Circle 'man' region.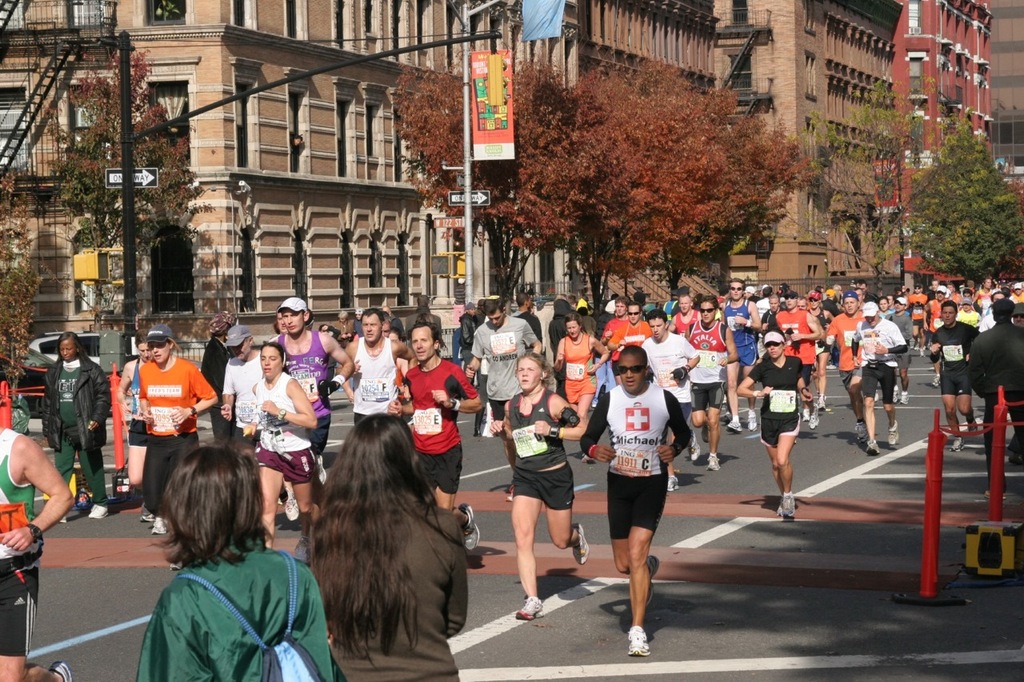
Region: (199,312,236,445).
